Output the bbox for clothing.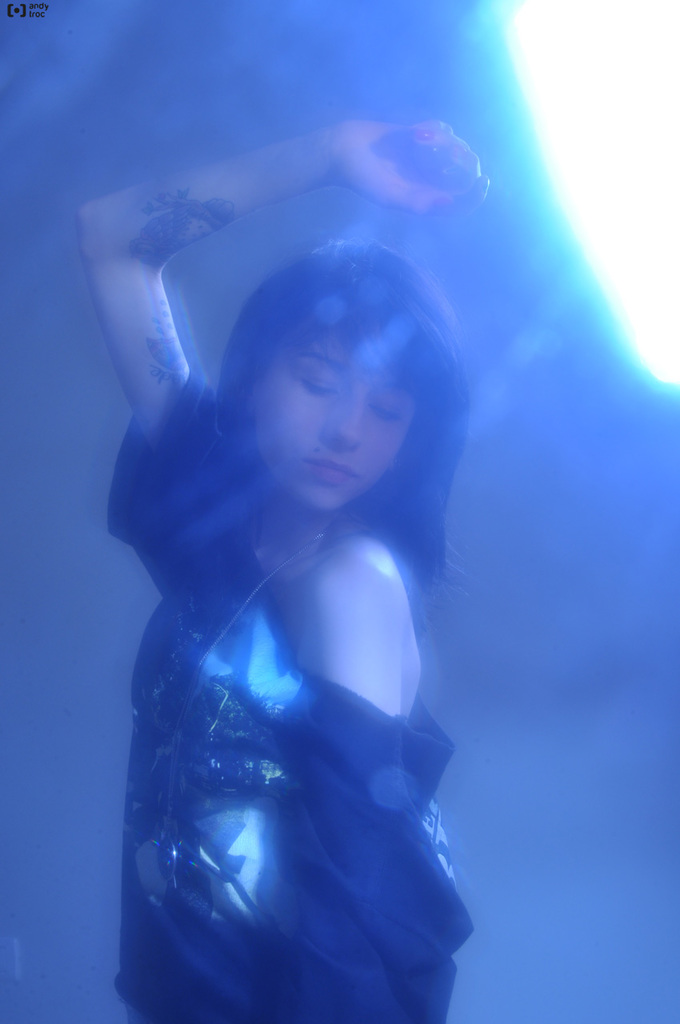
(108, 366, 469, 1023).
